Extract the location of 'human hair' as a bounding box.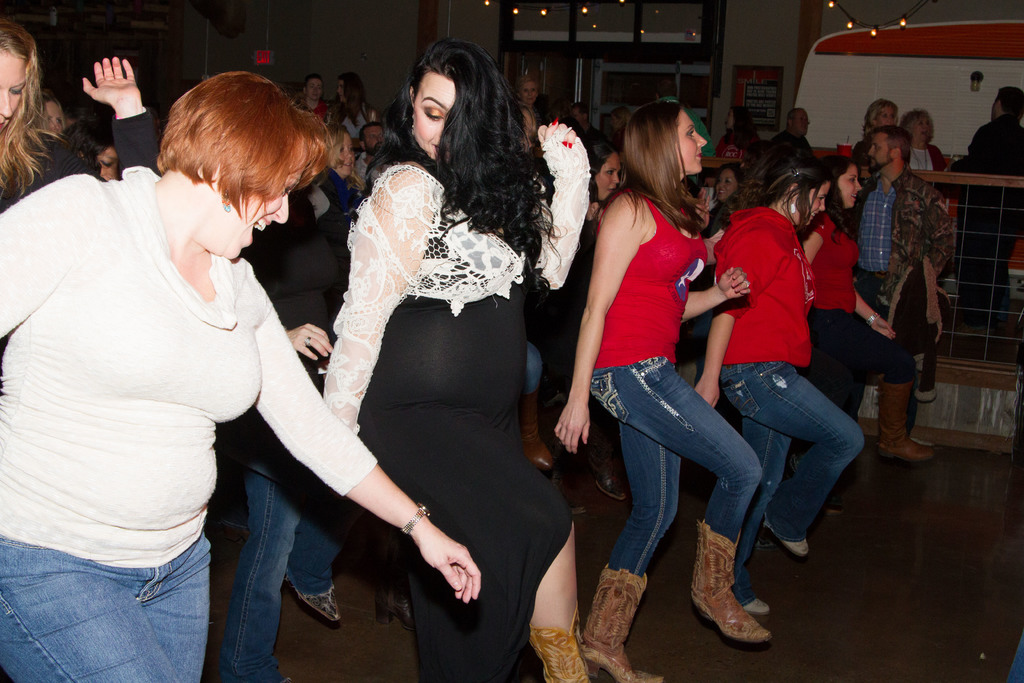
bbox(598, 108, 636, 154).
